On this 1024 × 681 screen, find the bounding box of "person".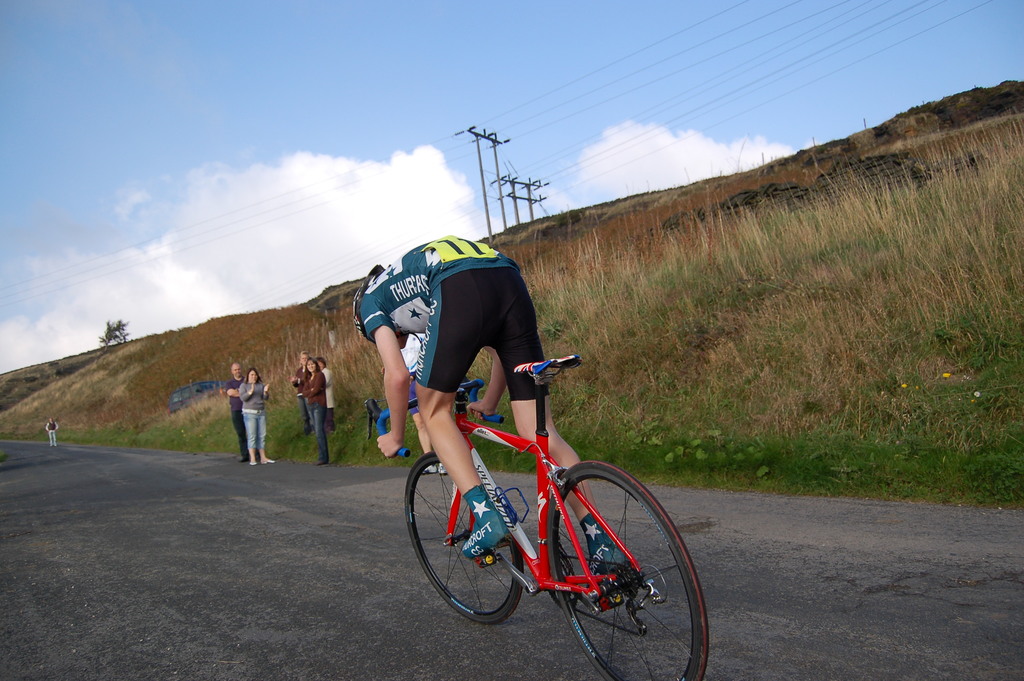
Bounding box: {"x1": 314, "y1": 356, "x2": 335, "y2": 429}.
